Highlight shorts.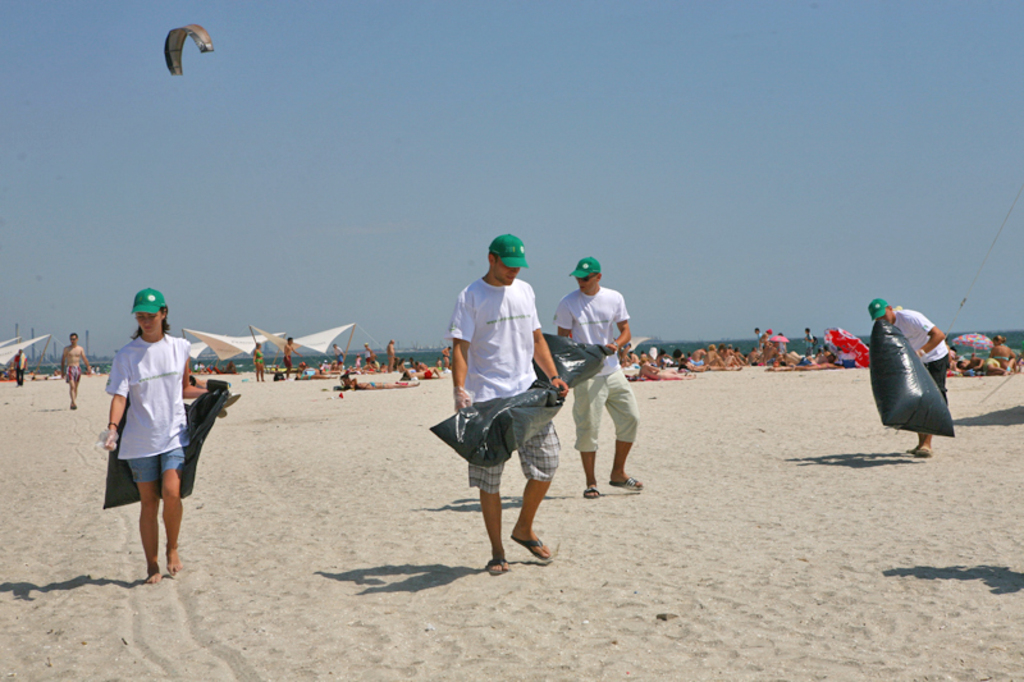
Highlighted region: 125, 443, 188, 485.
